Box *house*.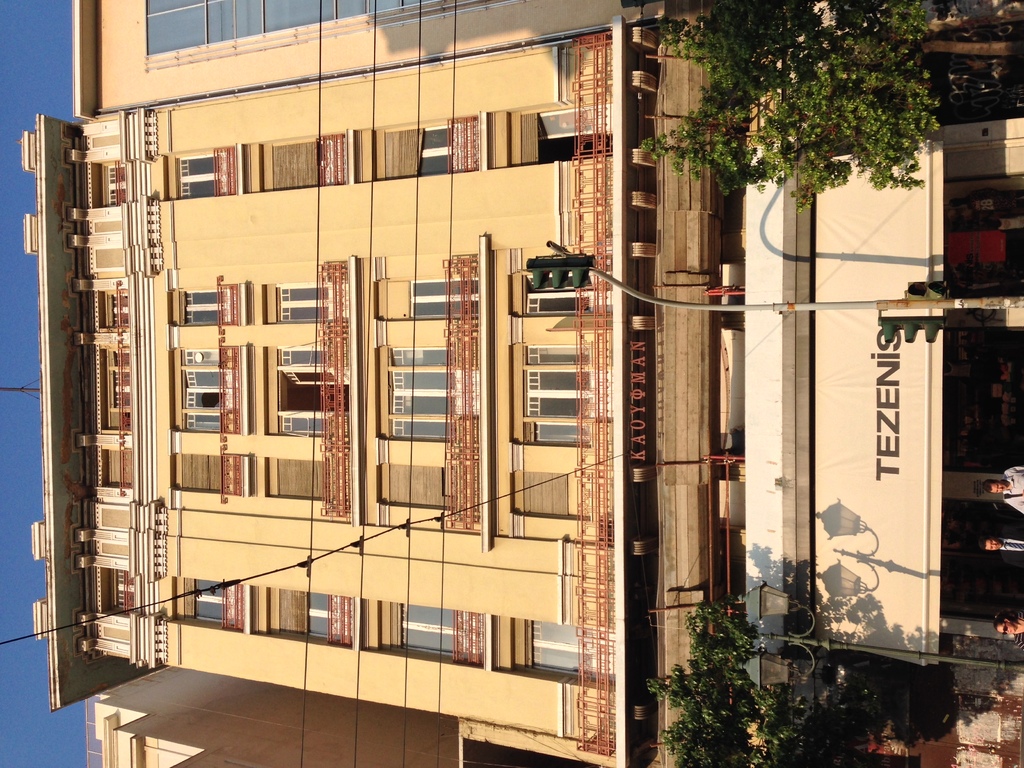
{"x1": 55, "y1": 0, "x2": 808, "y2": 121}.
